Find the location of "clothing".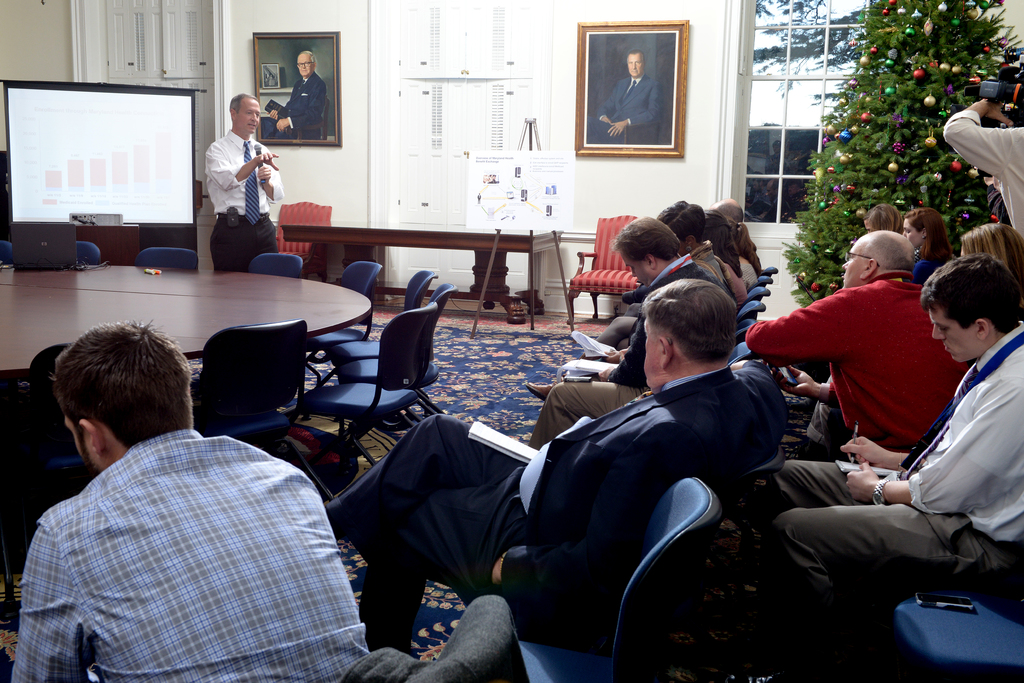
Location: bbox=[762, 320, 1023, 604].
